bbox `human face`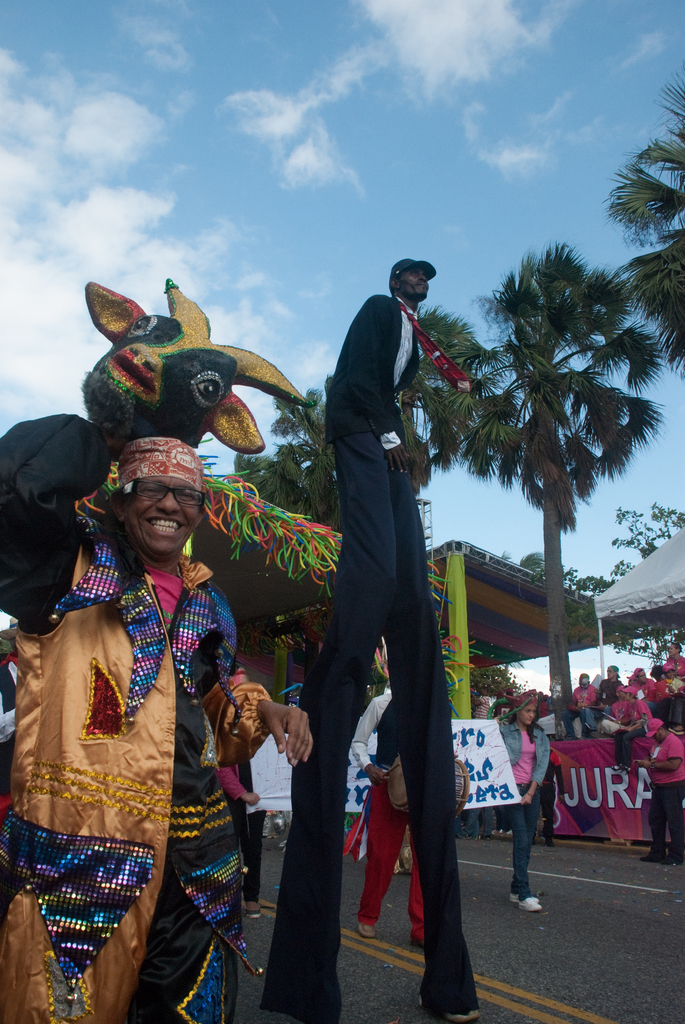
667:668:677:678
